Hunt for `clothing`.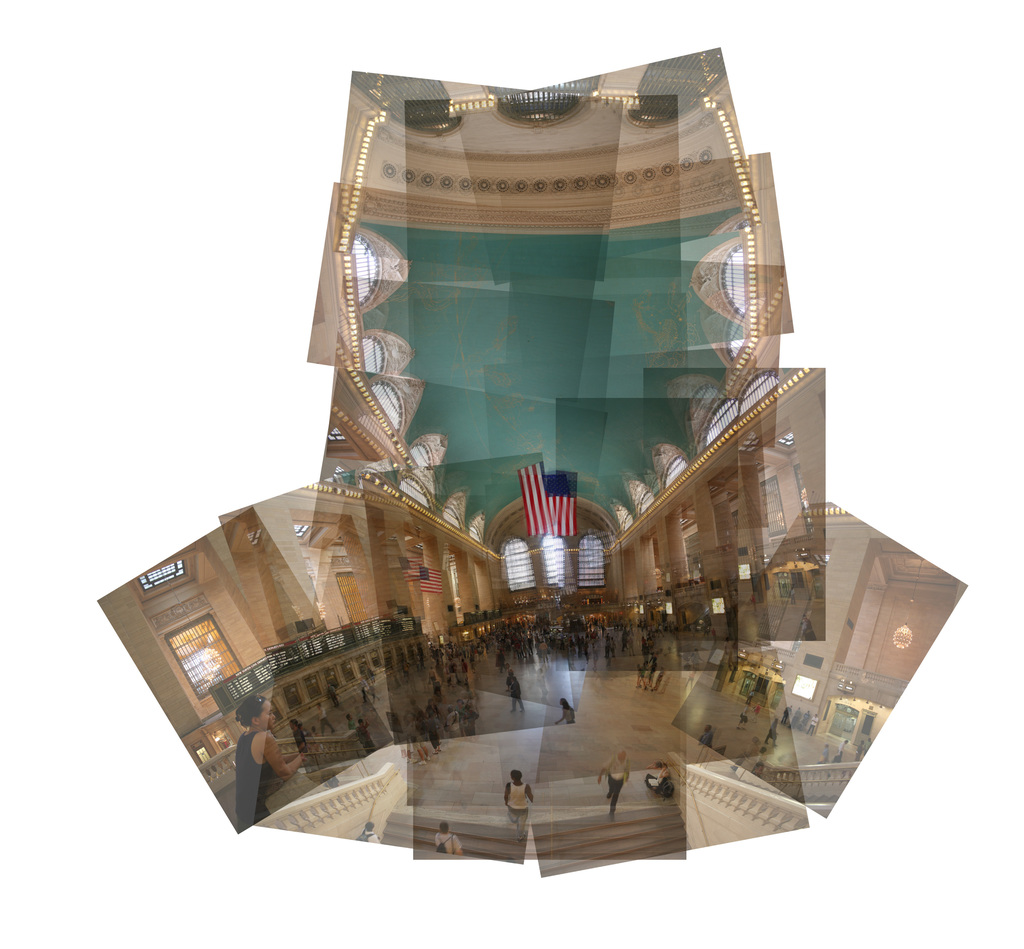
Hunted down at rect(646, 767, 671, 791).
